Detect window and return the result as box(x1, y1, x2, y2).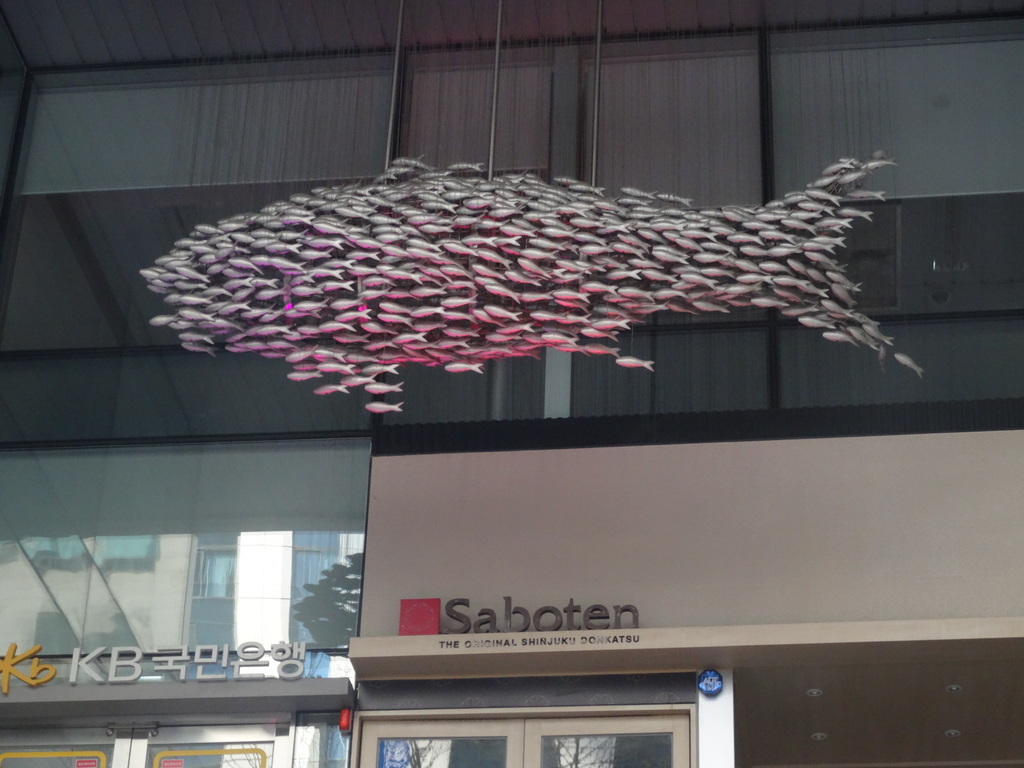
box(0, 0, 1023, 453).
